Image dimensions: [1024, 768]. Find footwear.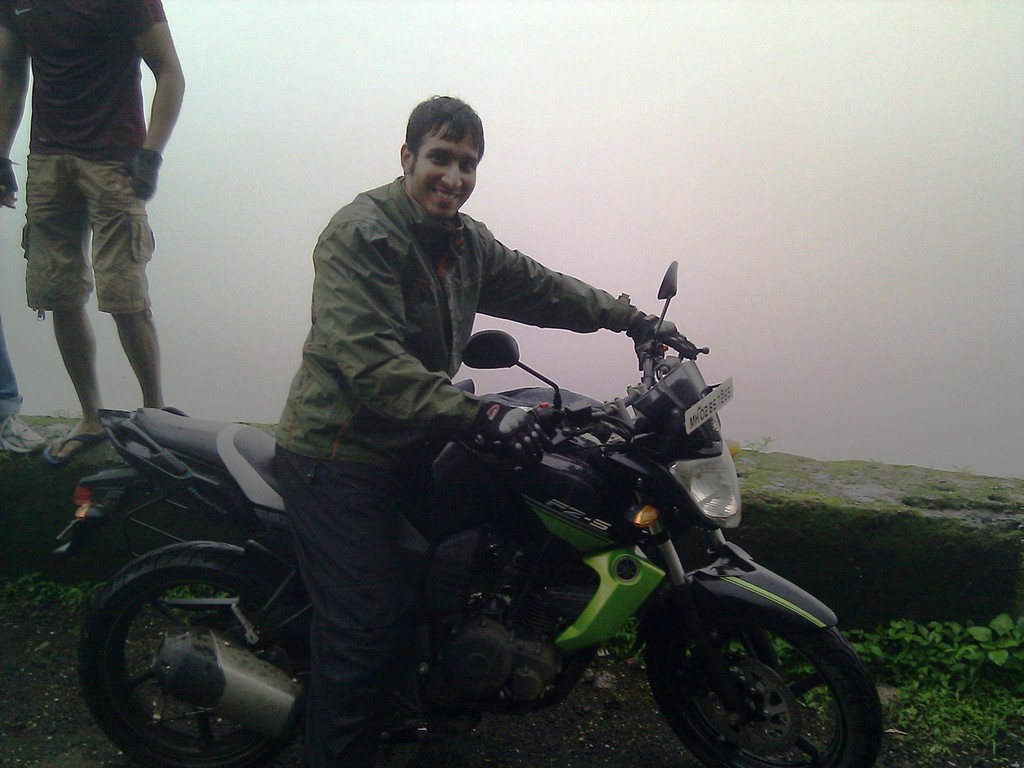
[0, 412, 49, 452].
